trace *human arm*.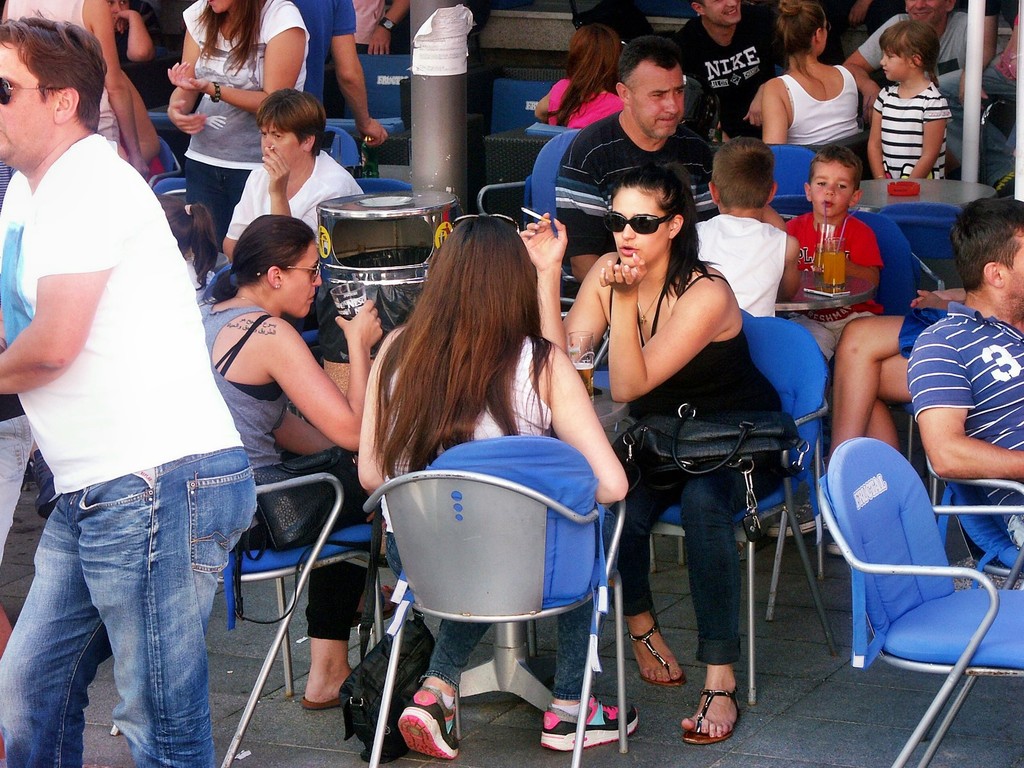
Traced to (915,273,996,312).
